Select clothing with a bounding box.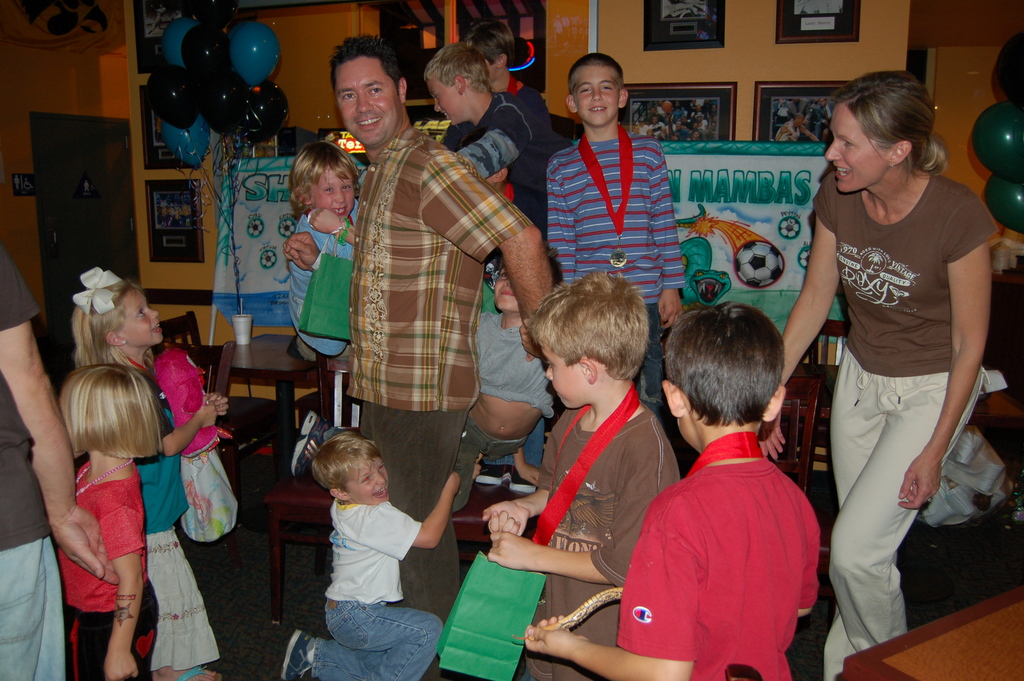
(460, 308, 554, 513).
